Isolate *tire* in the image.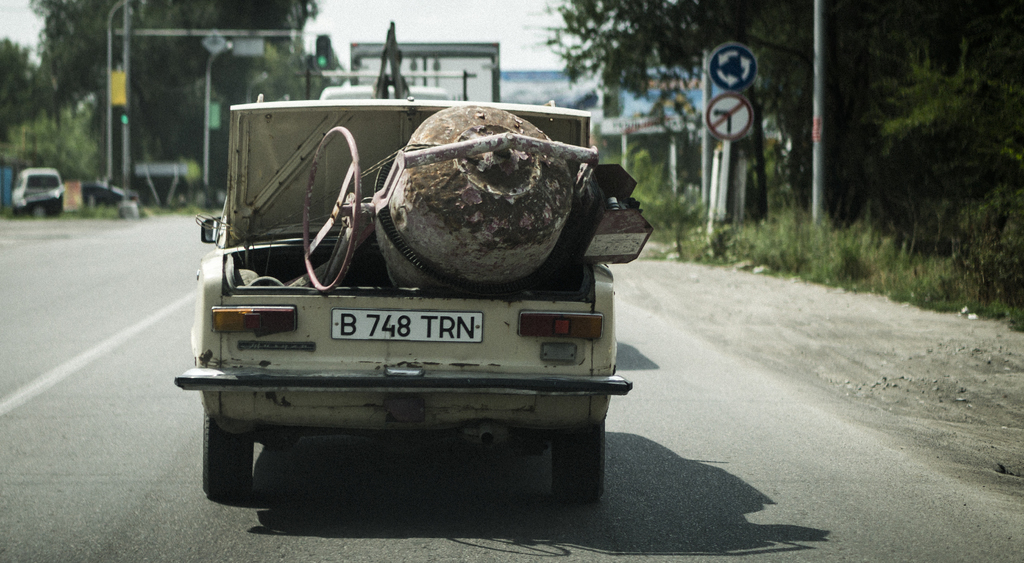
Isolated region: bbox=(544, 423, 605, 509).
